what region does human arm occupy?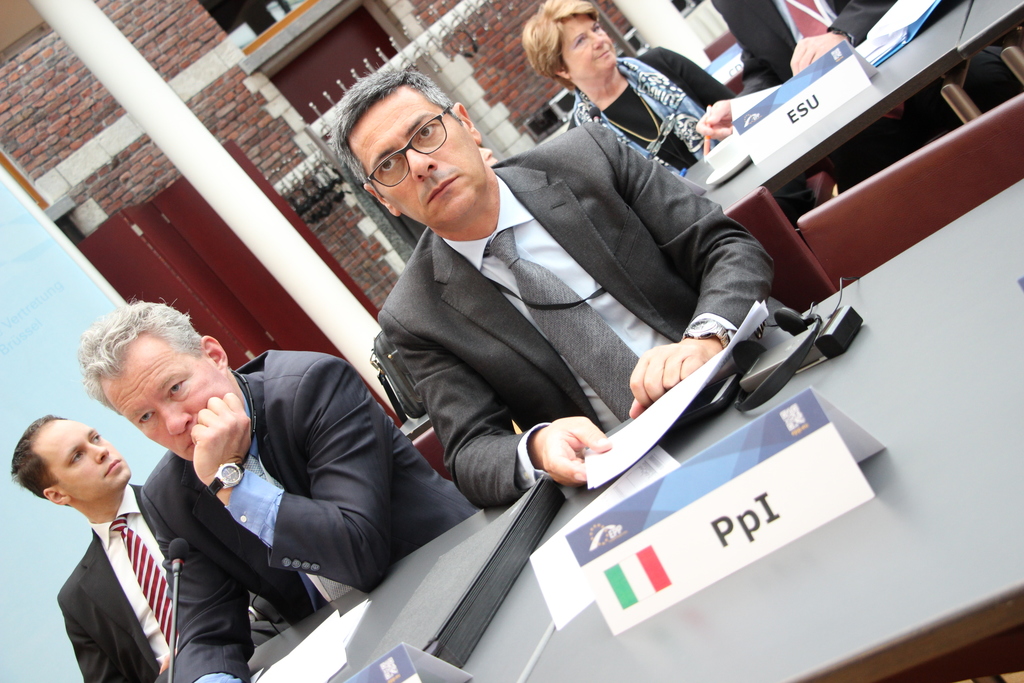
region(686, 0, 794, 152).
